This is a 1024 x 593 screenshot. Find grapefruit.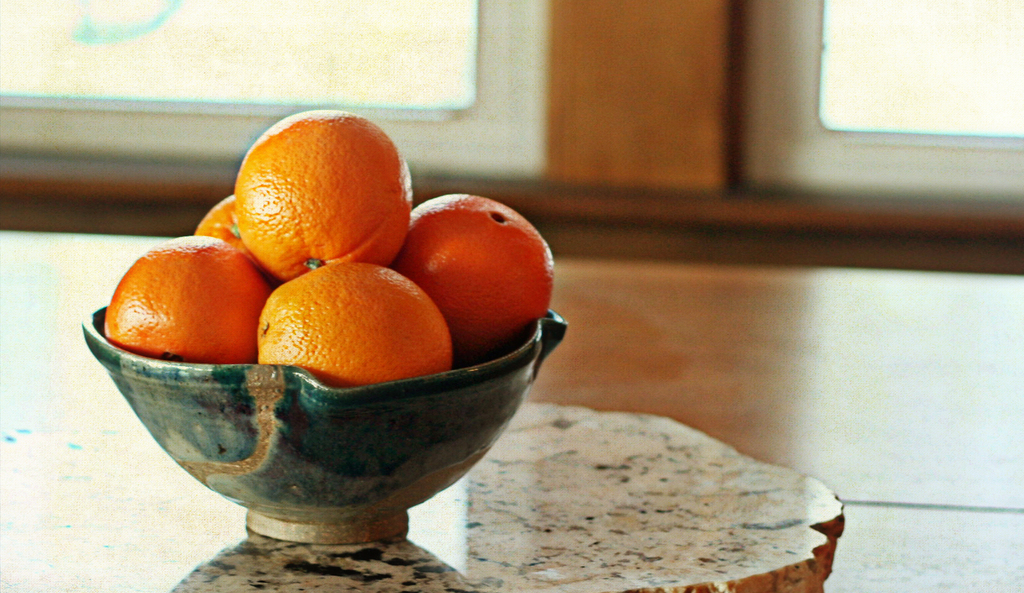
Bounding box: 194/194/253/260.
